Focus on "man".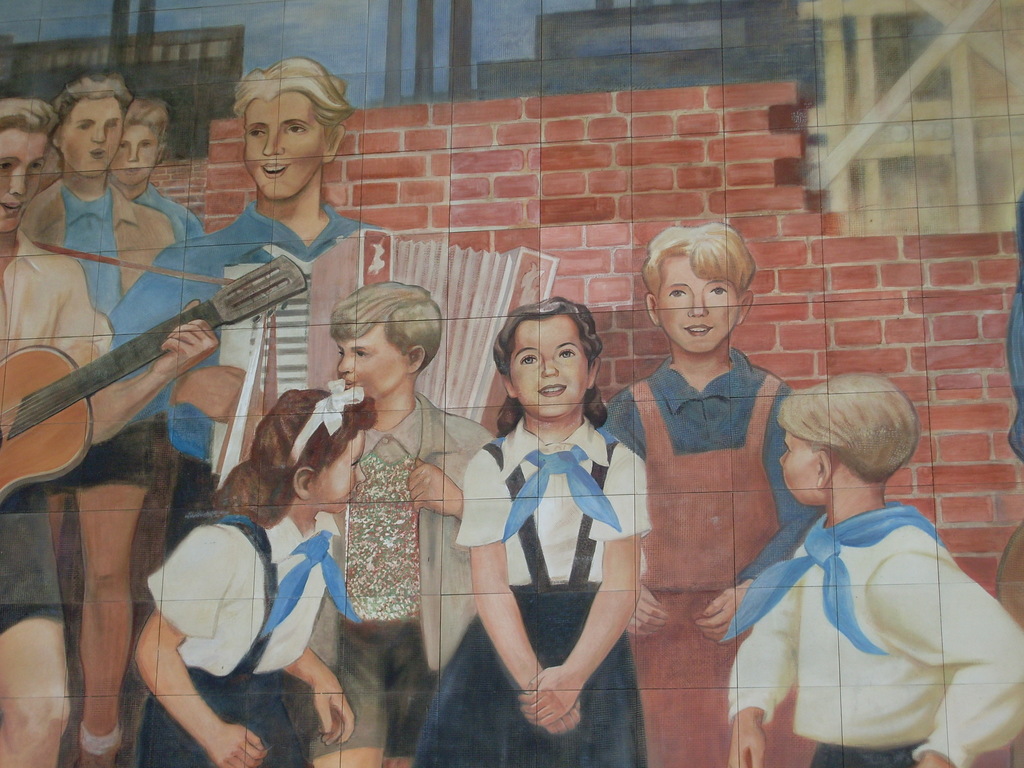
Focused at 0,95,225,767.
